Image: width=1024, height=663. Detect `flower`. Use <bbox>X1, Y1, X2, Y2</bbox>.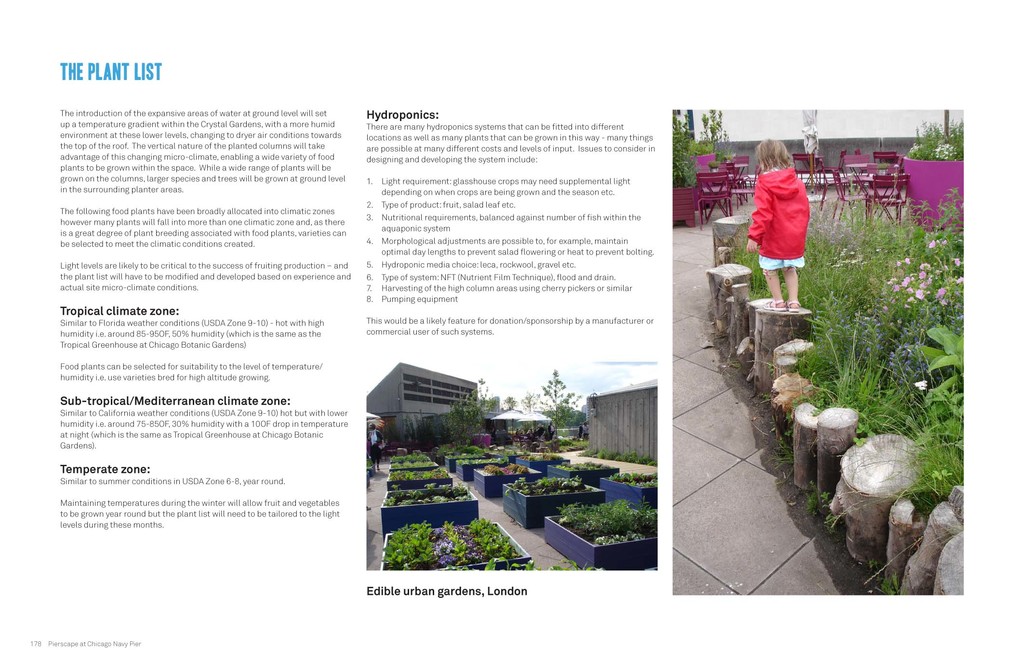
<bbox>955, 260, 960, 268</bbox>.
